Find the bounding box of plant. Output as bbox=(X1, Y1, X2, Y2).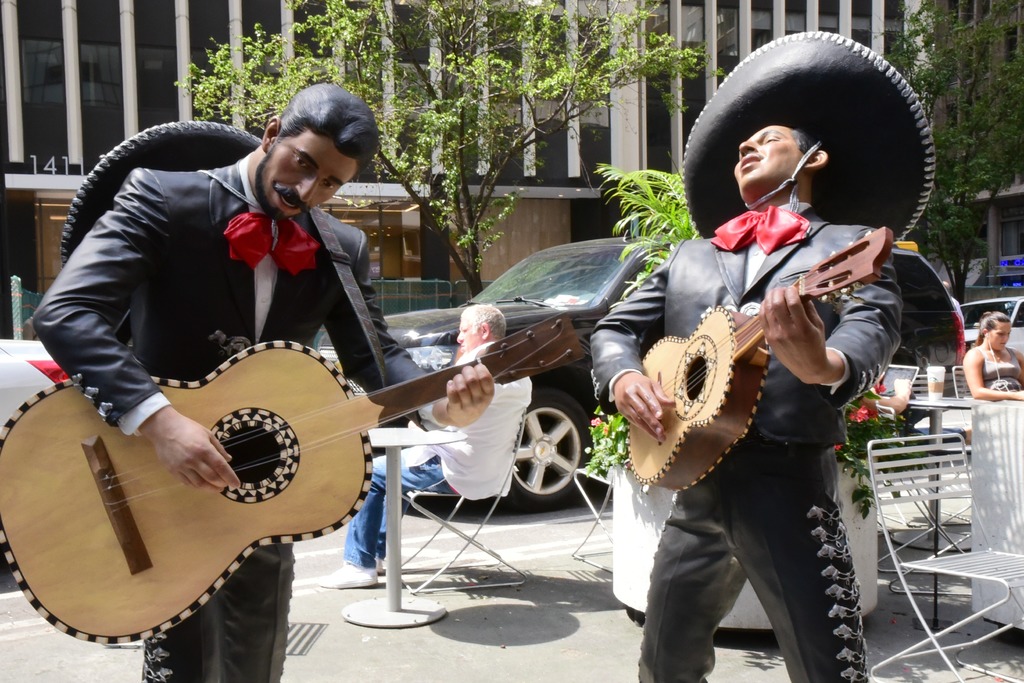
bbox=(586, 160, 700, 293).
